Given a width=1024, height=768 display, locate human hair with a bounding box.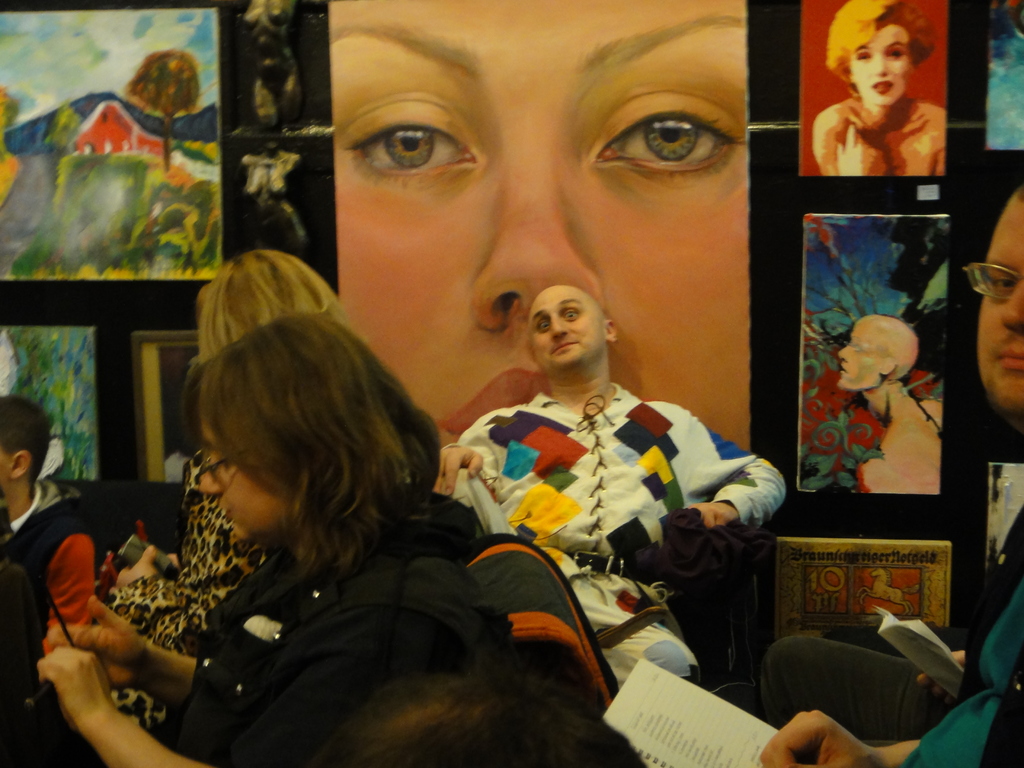
Located: [x1=1020, y1=182, x2=1023, y2=205].
